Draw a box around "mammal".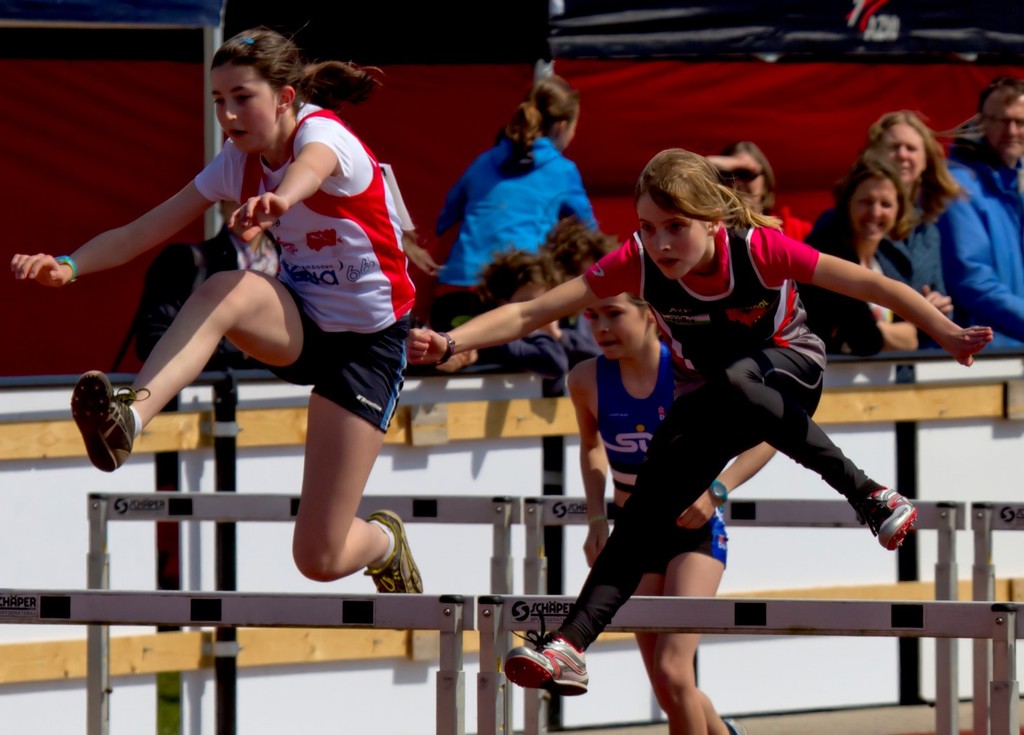
box(940, 78, 1023, 355).
